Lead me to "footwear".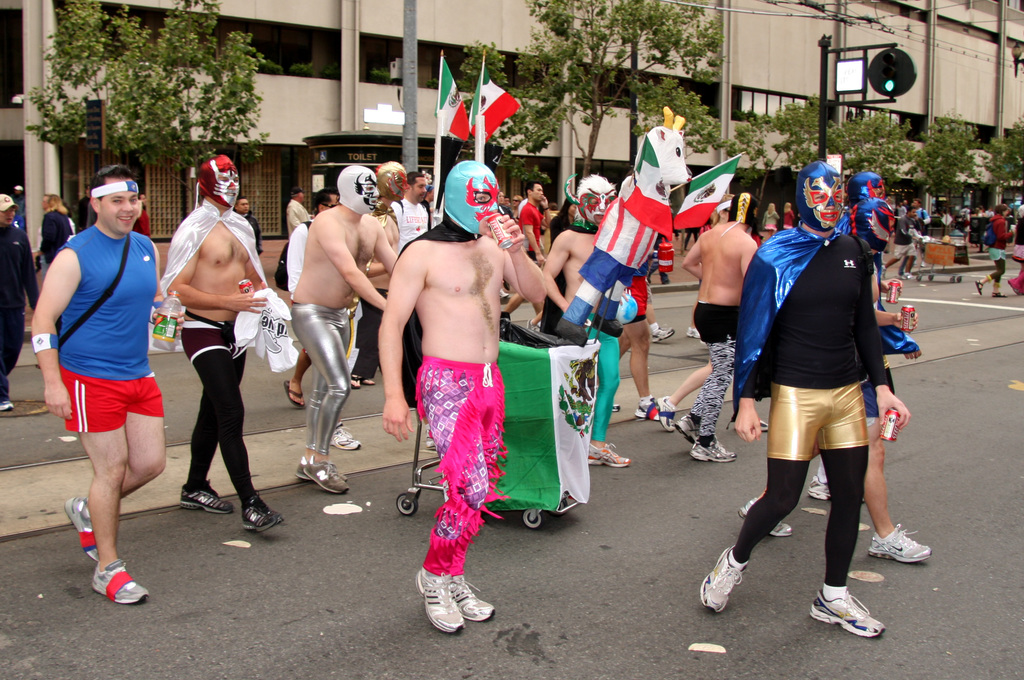
Lead to crop(612, 403, 621, 412).
